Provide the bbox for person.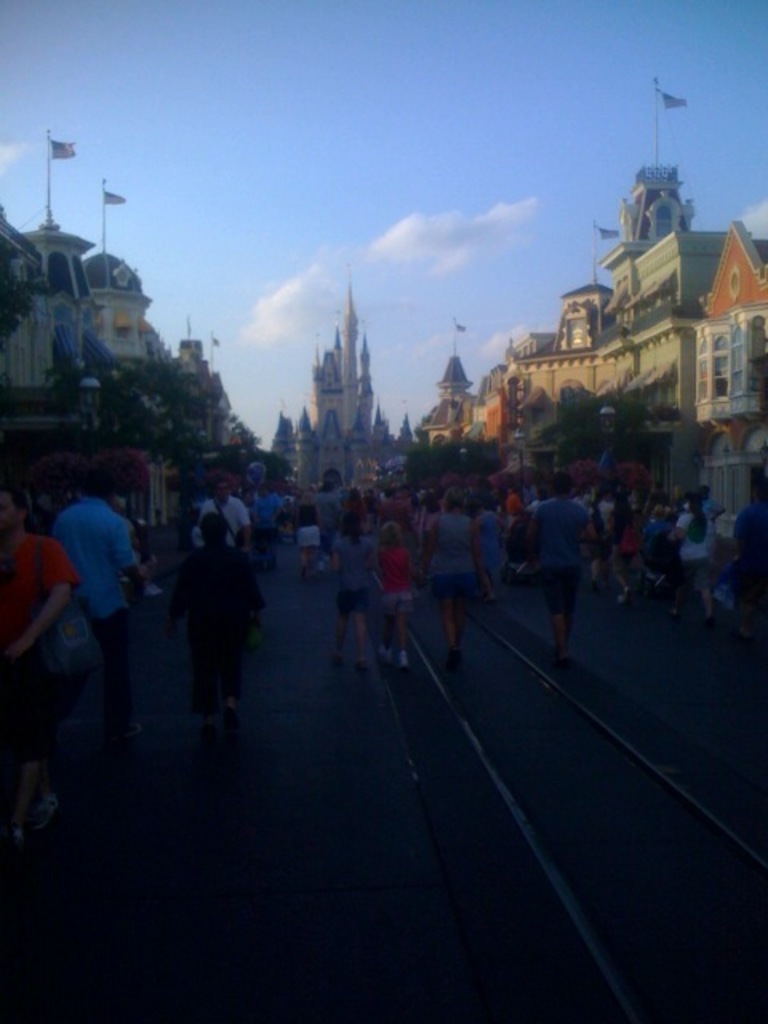
[x1=371, y1=515, x2=419, y2=680].
